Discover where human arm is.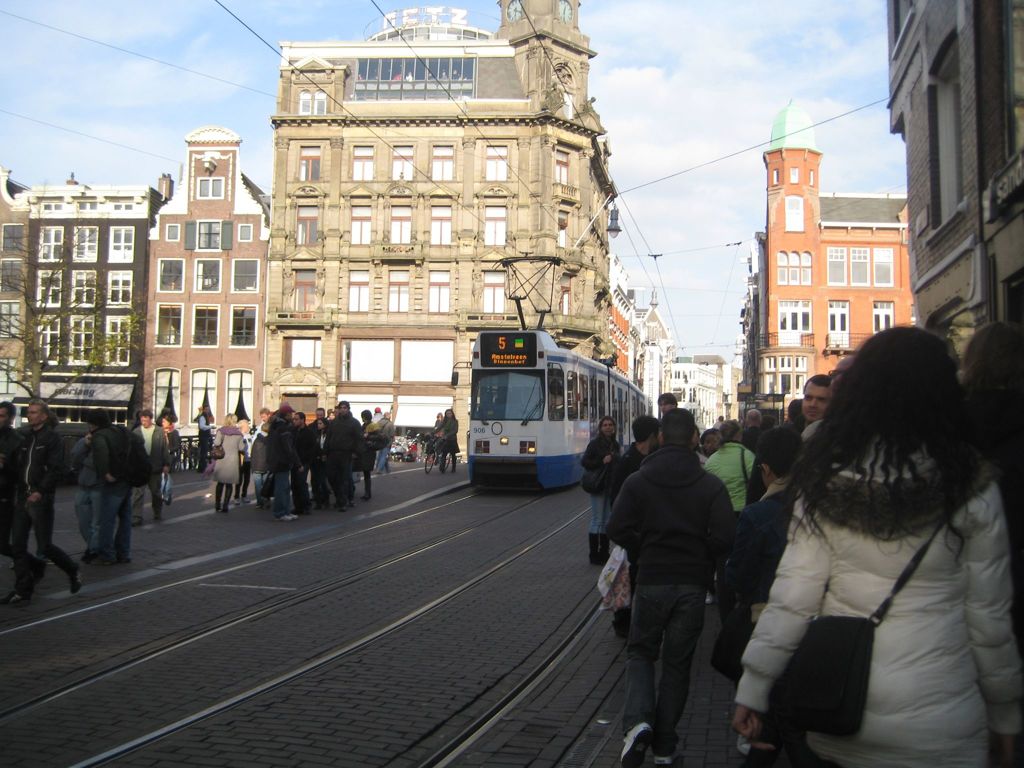
Discovered at 26 439 65 505.
